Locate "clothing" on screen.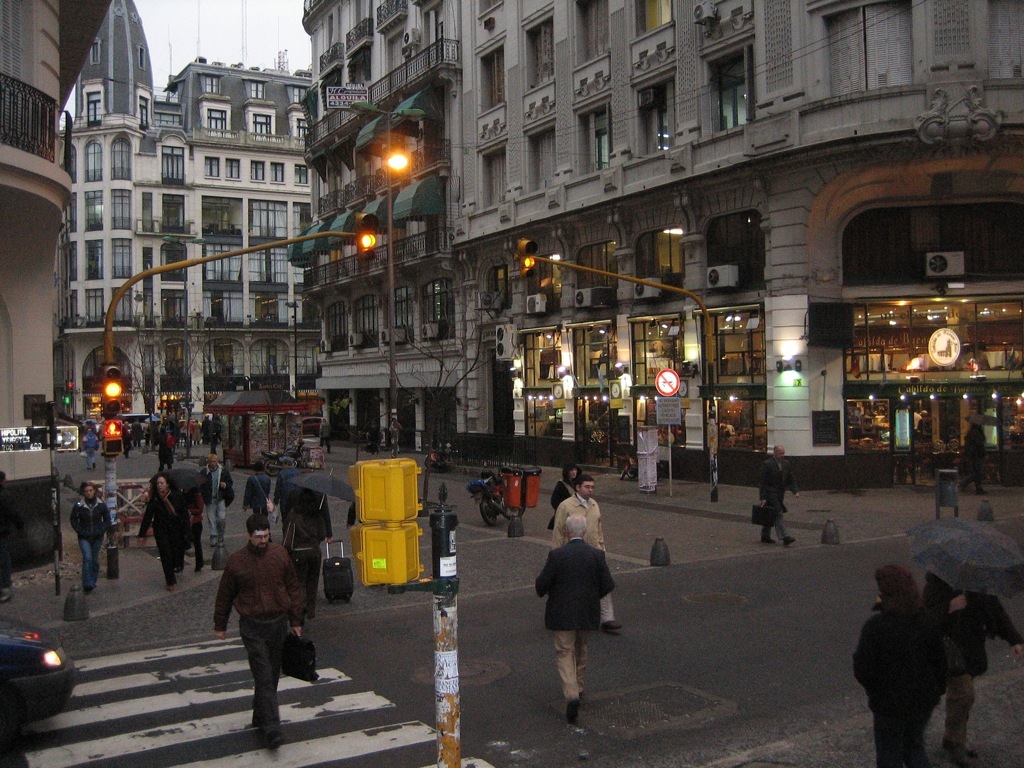
On screen at {"left": 962, "top": 427, "right": 988, "bottom": 488}.
